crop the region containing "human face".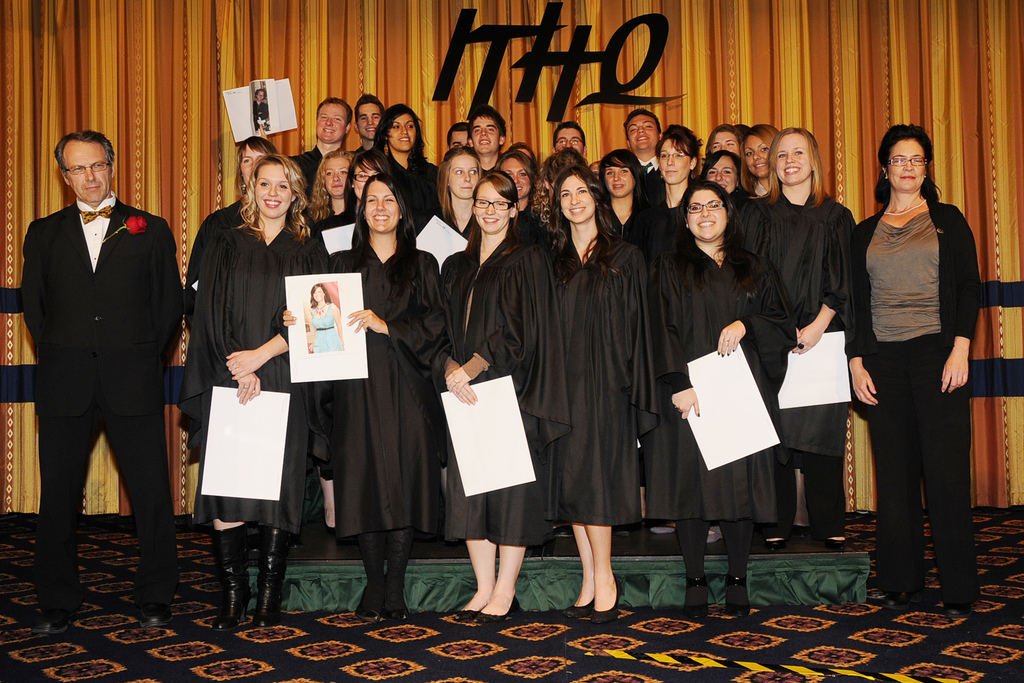
Crop region: <bbox>683, 190, 728, 235</bbox>.
